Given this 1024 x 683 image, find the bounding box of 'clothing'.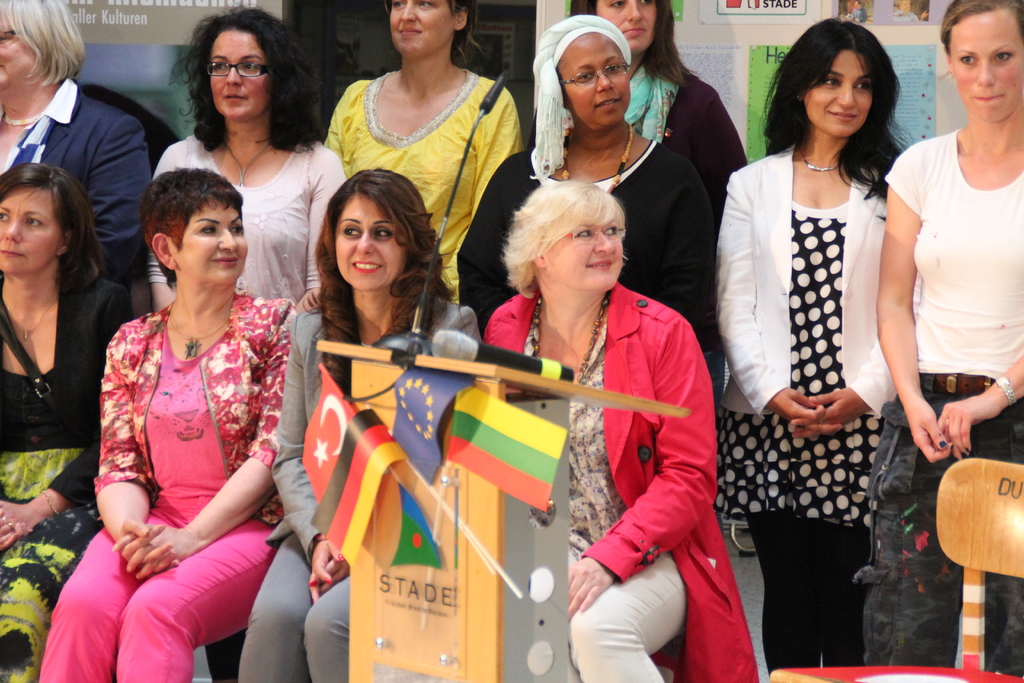
detection(495, 229, 740, 656).
